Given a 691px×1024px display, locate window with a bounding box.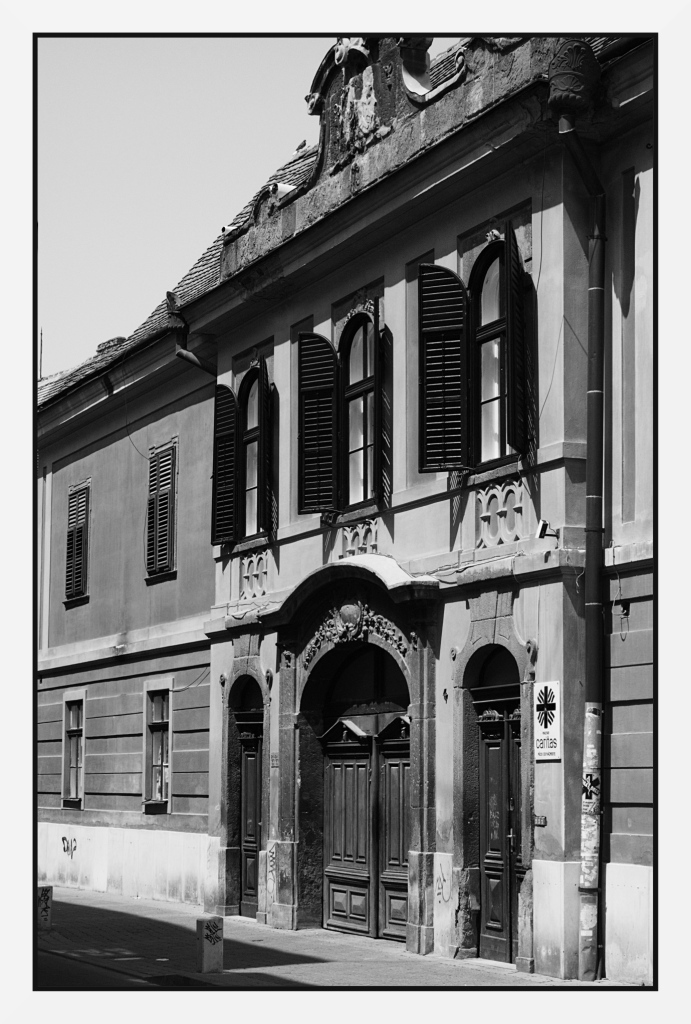
Located: 60:696:80:812.
